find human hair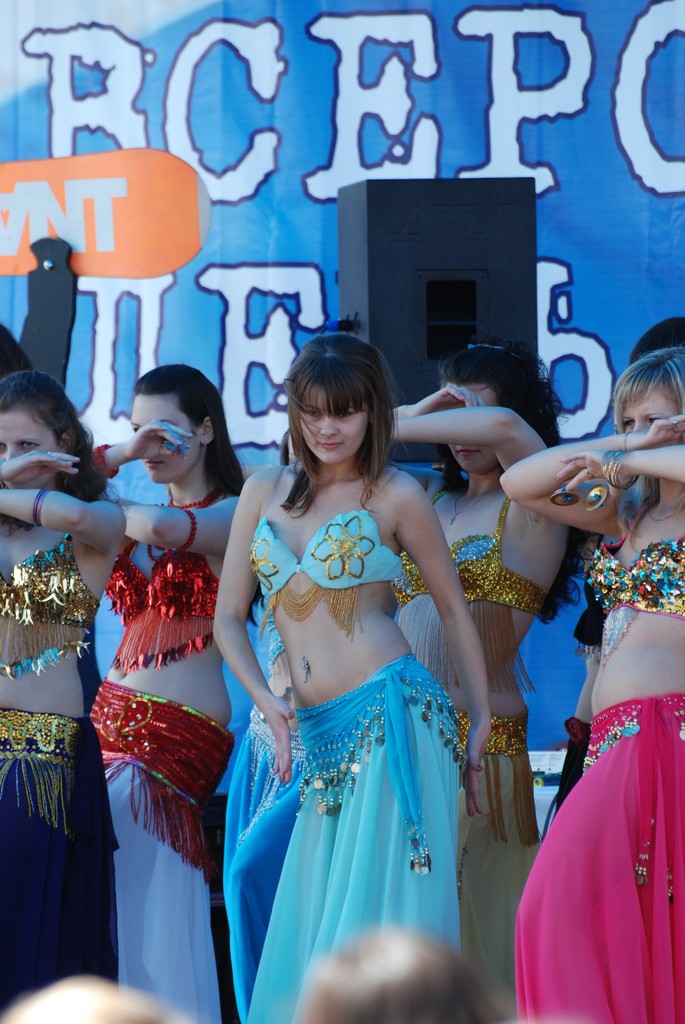
[x1=0, y1=369, x2=122, y2=541]
